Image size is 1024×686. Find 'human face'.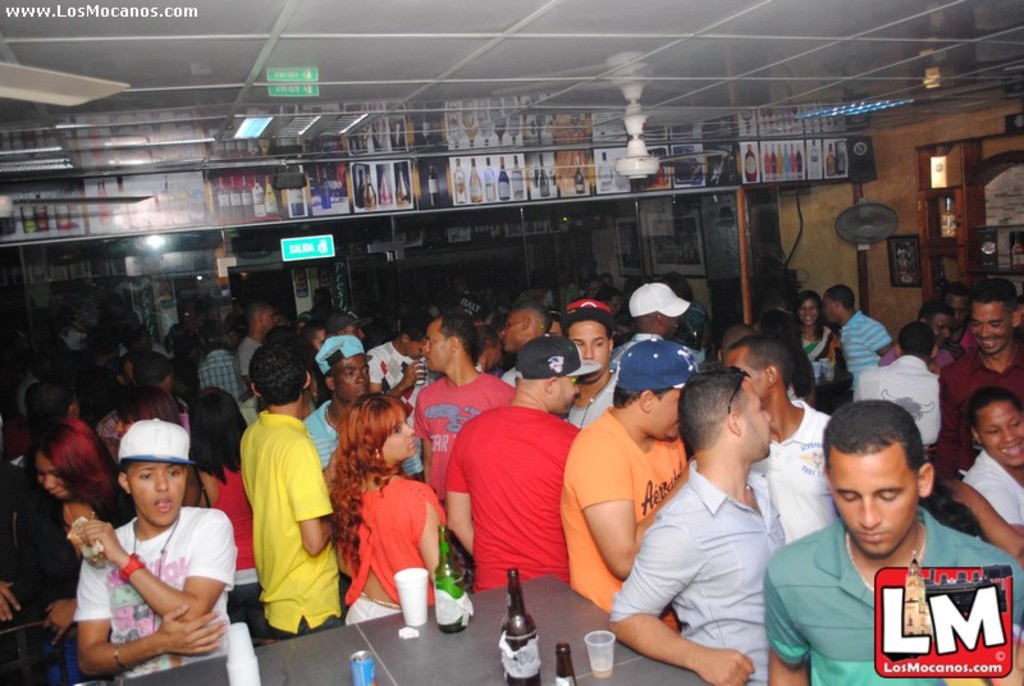
{"x1": 406, "y1": 343, "x2": 425, "y2": 358}.
